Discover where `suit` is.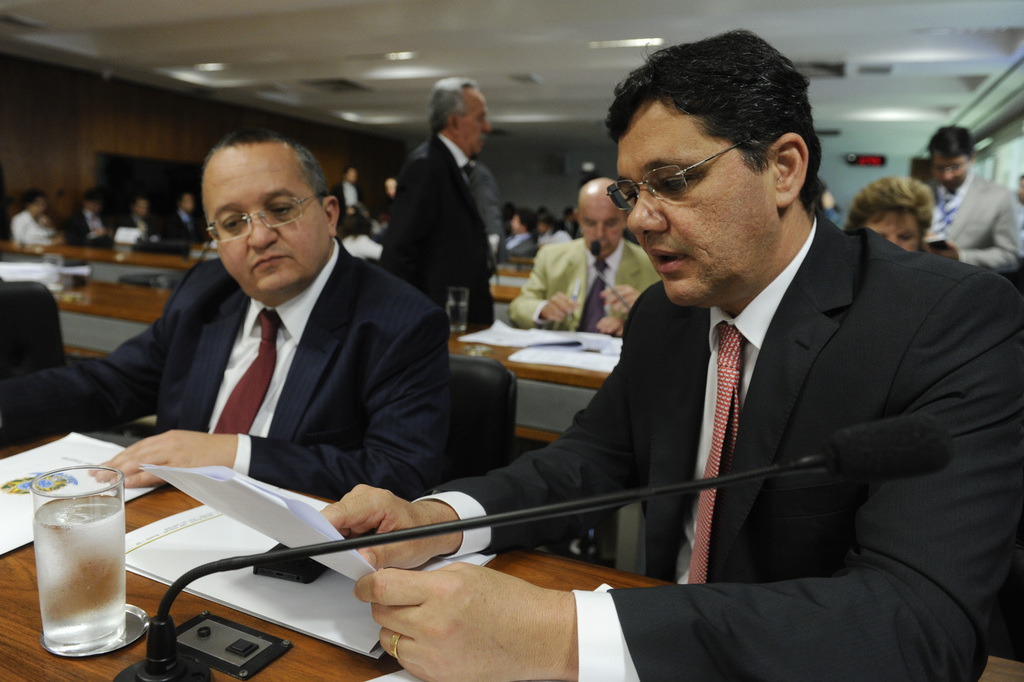
Discovered at detection(0, 240, 451, 499).
